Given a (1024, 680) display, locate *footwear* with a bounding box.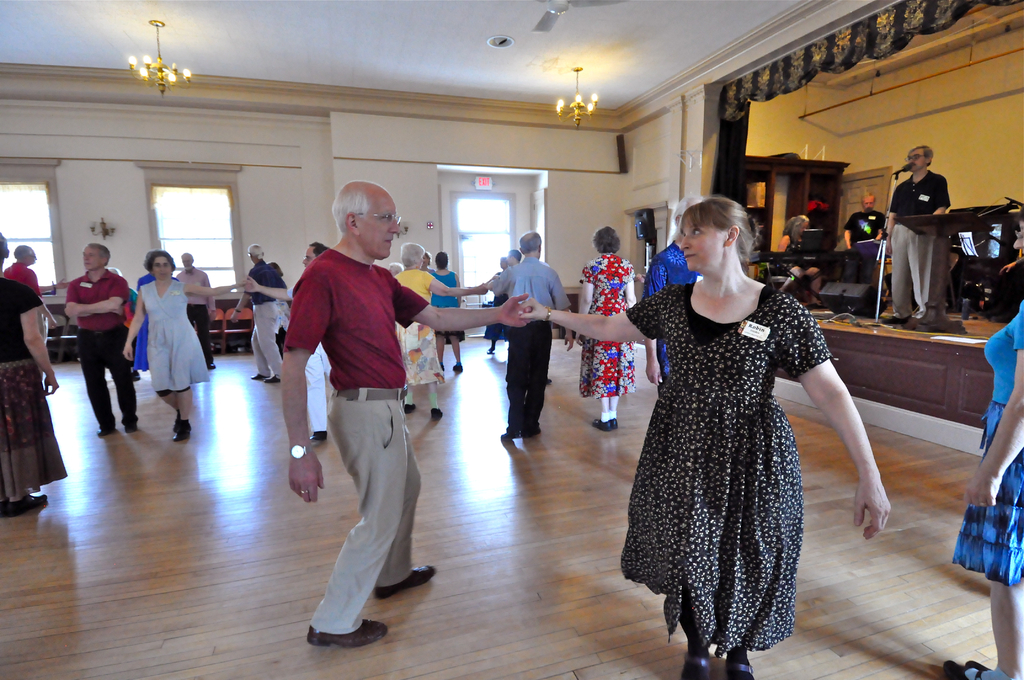
Located: locate(610, 415, 618, 433).
